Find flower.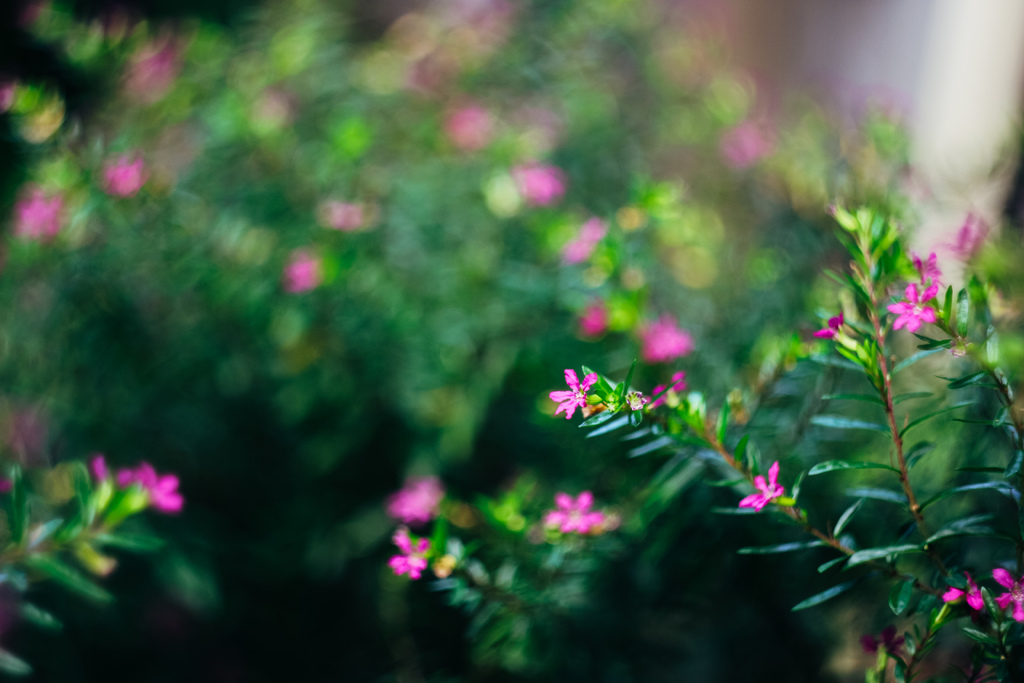
643,318,691,361.
